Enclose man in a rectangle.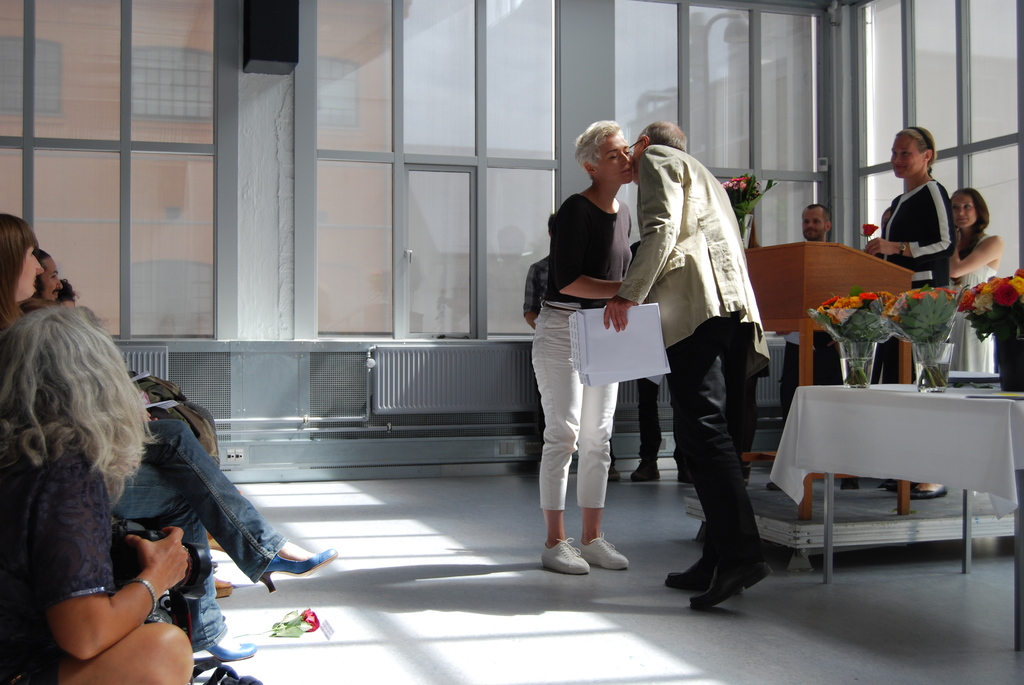
[x1=35, y1=244, x2=69, y2=305].
